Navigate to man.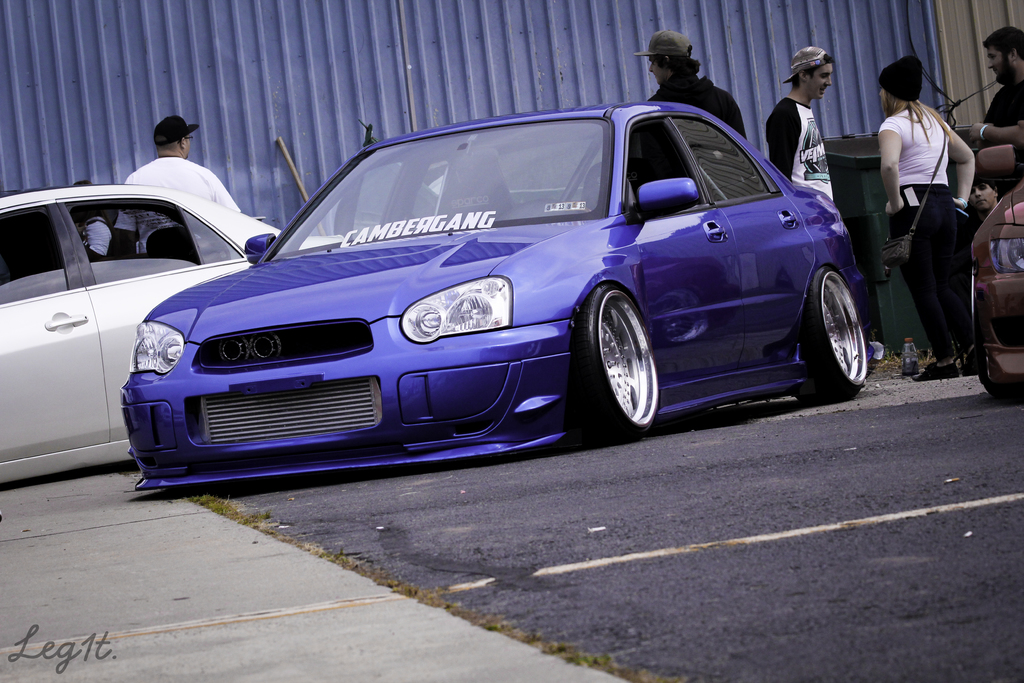
Navigation target: [x1=632, y1=24, x2=745, y2=206].
